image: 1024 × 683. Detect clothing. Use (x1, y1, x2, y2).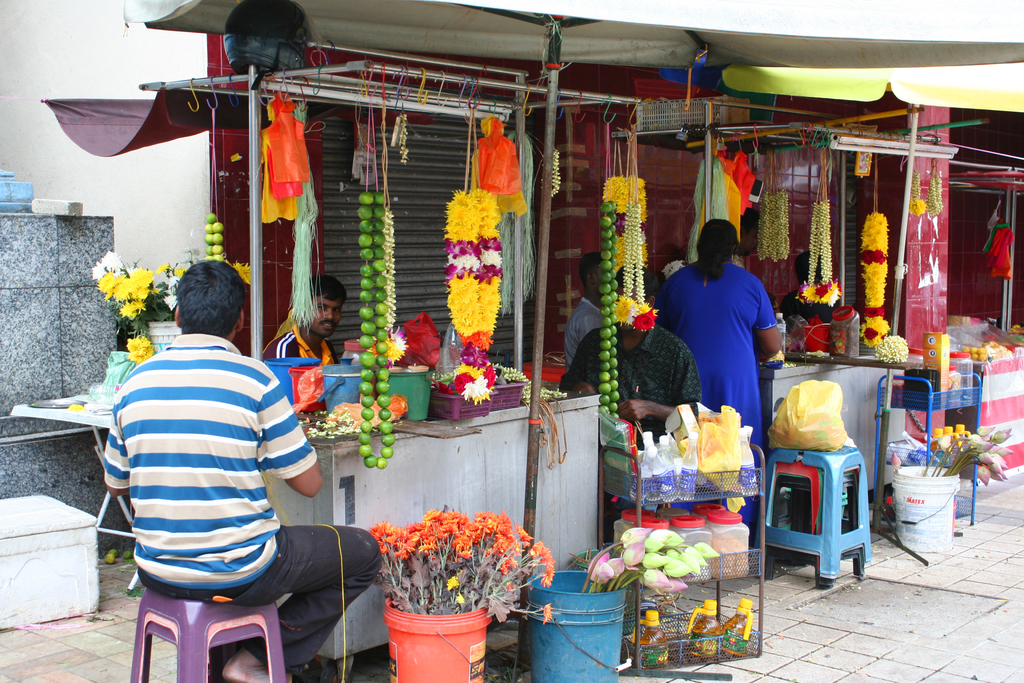
(102, 334, 380, 673).
